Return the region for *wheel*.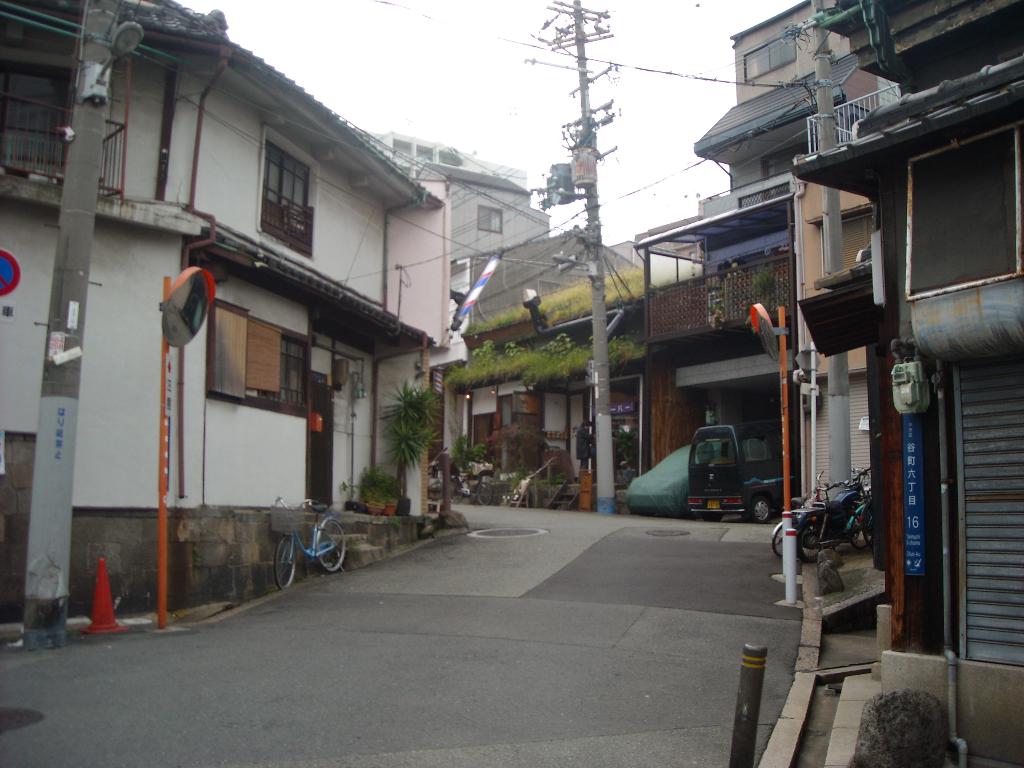
{"x1": 845, "y1": 508, "x2": 874, "y2": 550}.
